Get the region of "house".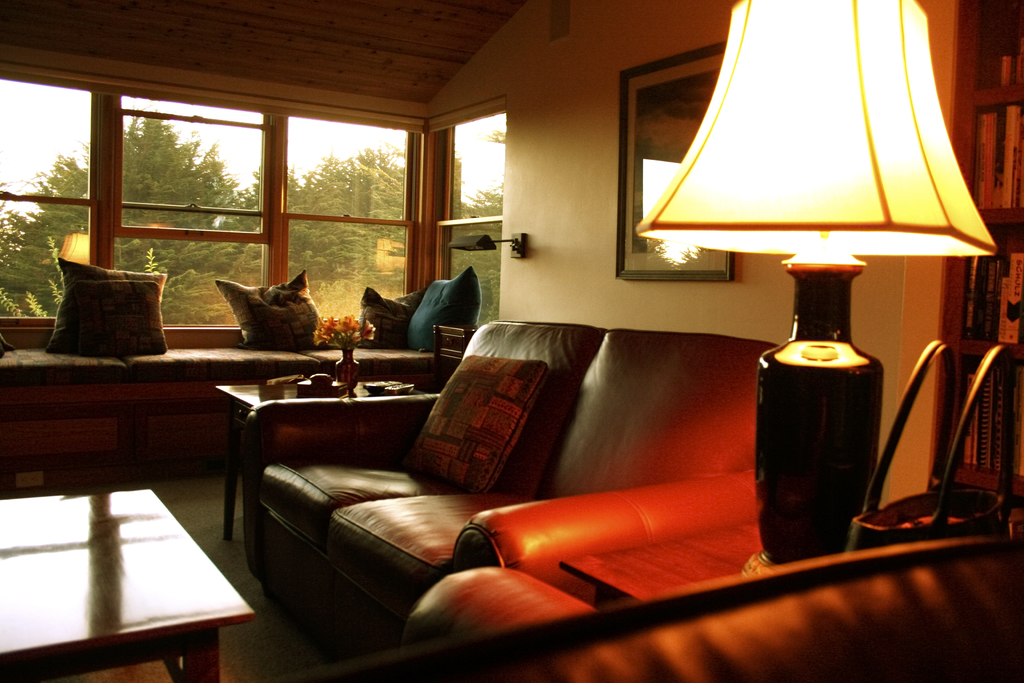
(0, 0, 1023, 682).
